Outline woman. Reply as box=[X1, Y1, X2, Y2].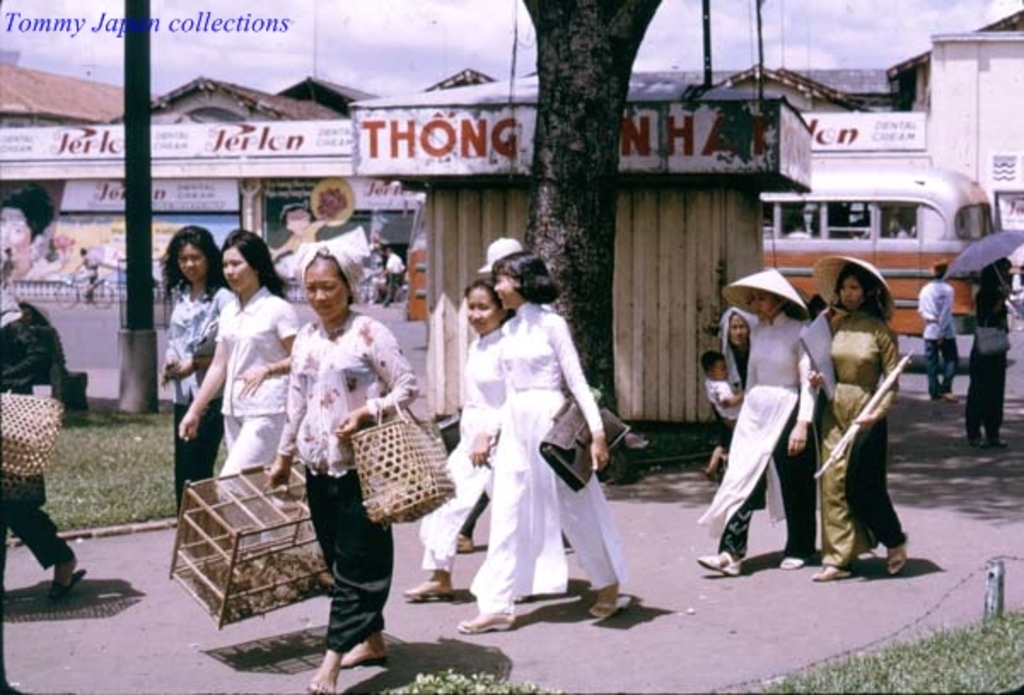
box=[683, 266, 817, 582].
